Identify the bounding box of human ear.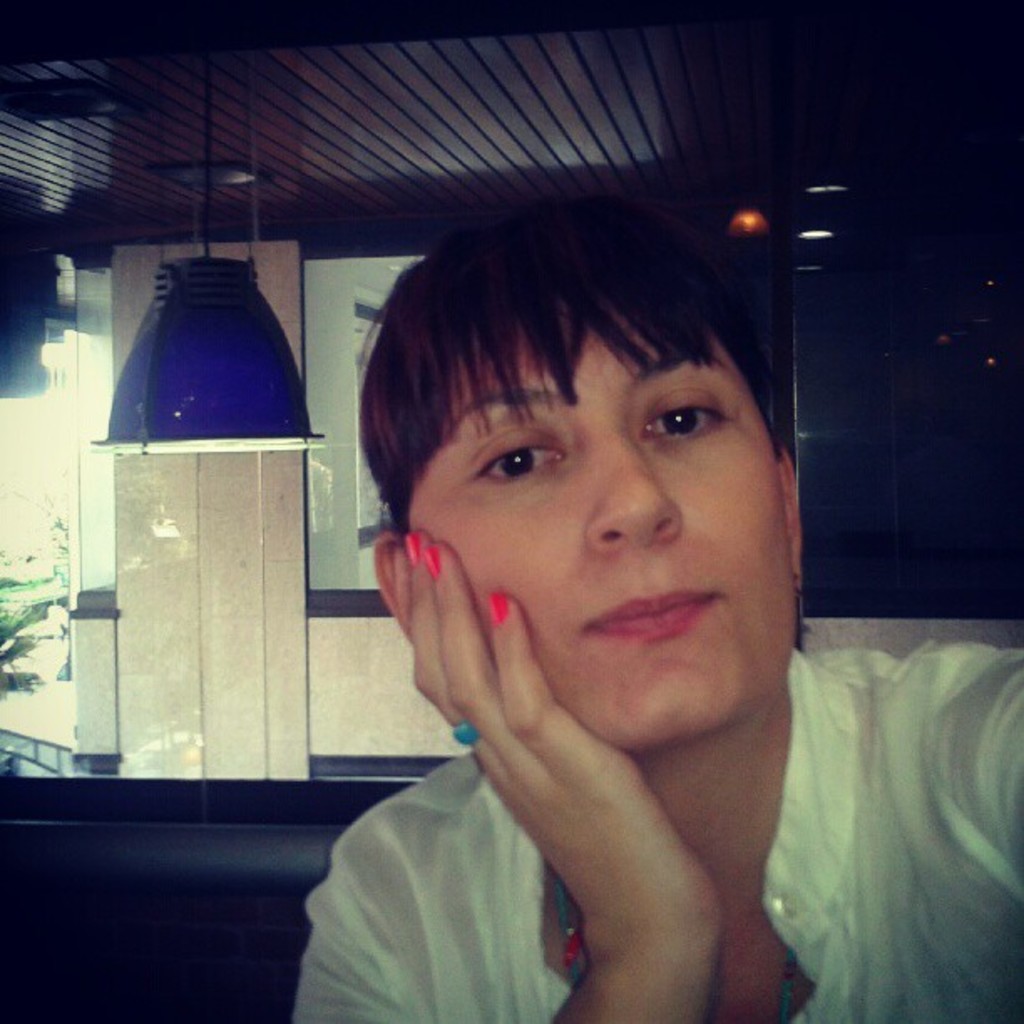
x1=773, y1=445, x2=798, y2=577.
